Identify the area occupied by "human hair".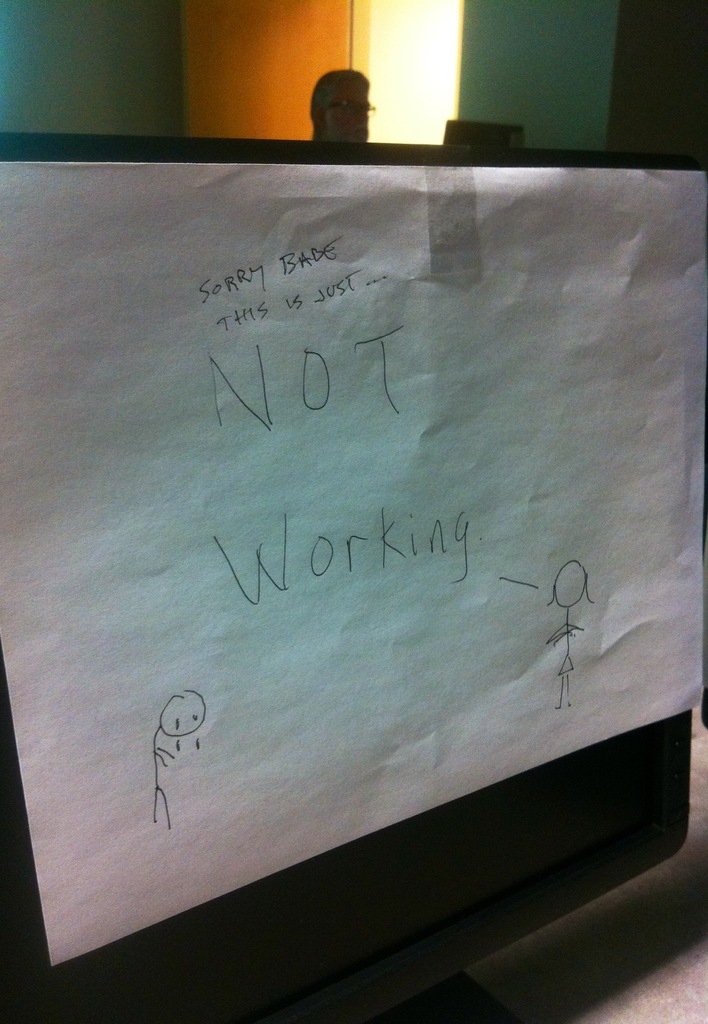
Area: locate(309, 68, 370, 136).
